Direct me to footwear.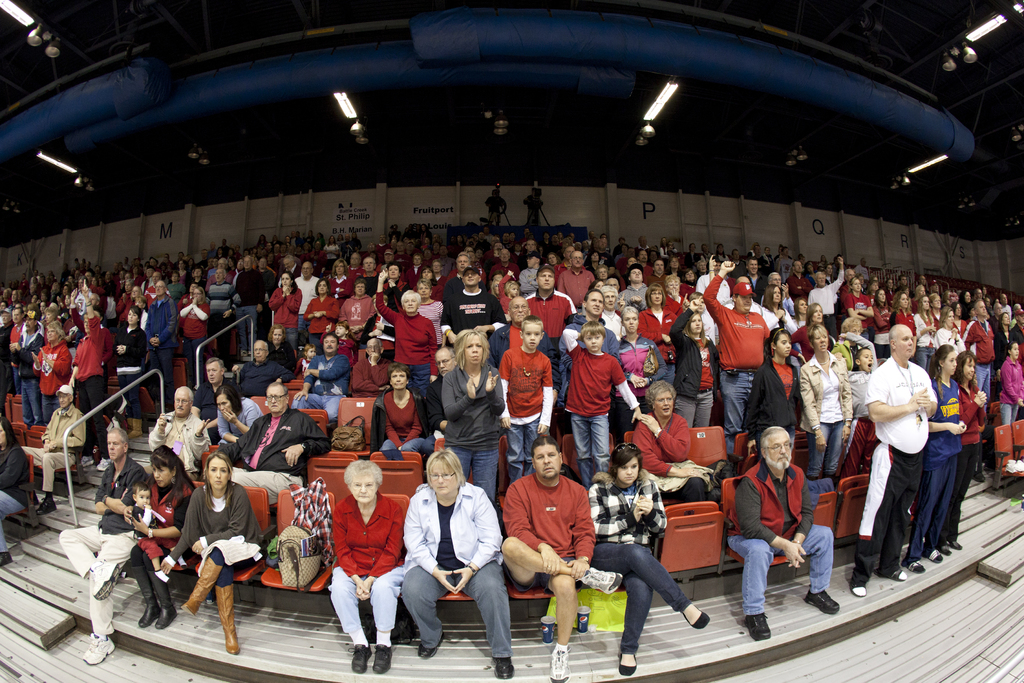
Direction: detection(676, 603, 712, 630).
